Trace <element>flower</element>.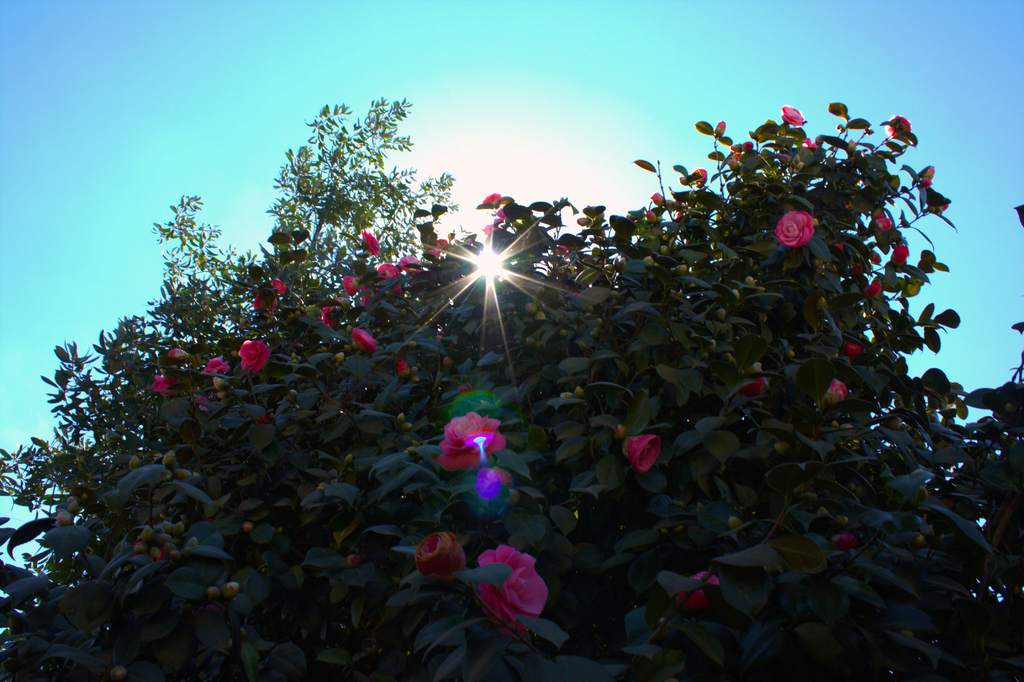
Traced to [351,325,380,347].
